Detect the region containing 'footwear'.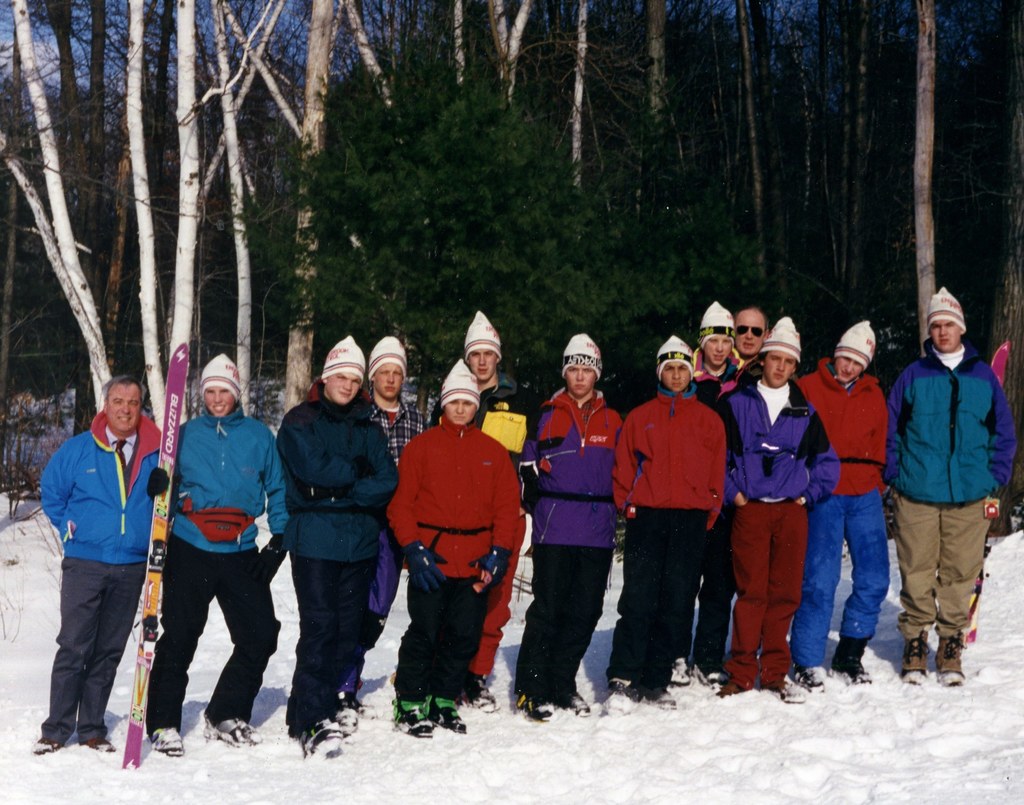
899, 631, 929, 685.
